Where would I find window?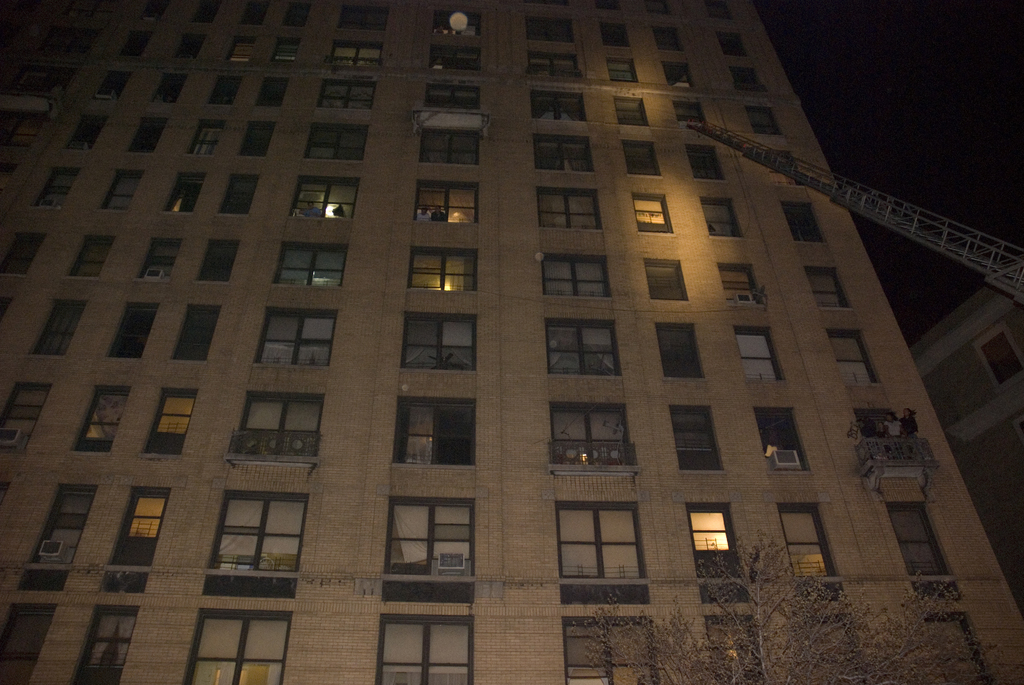
At [left=624, top=136, right=666, bottom=178].
